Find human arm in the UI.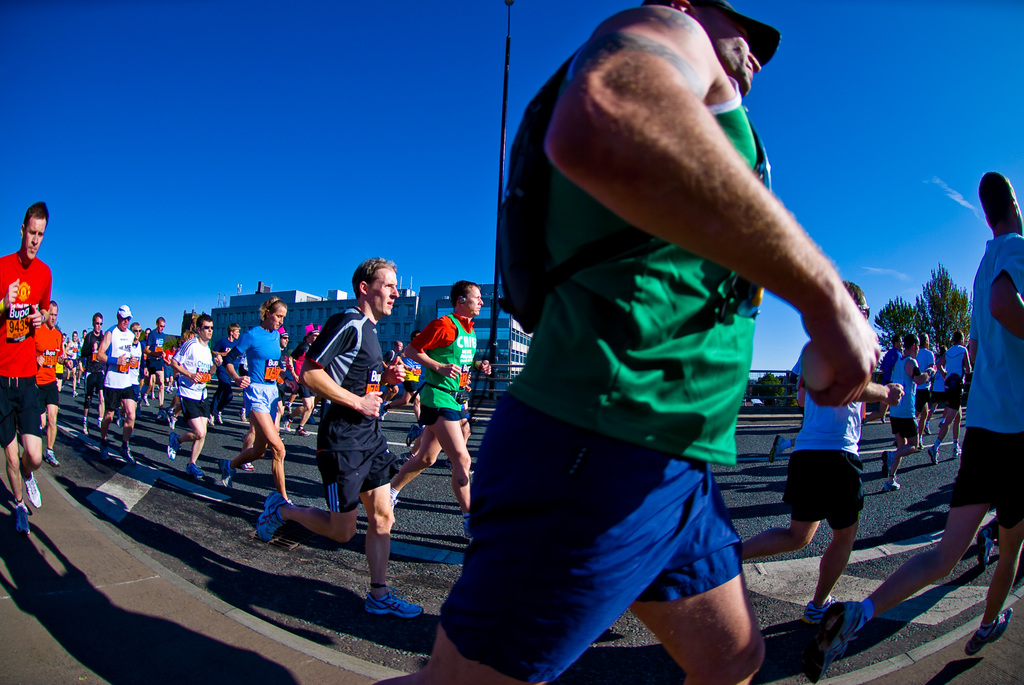
UI element at bbox=(476, 356, 488, 380).
